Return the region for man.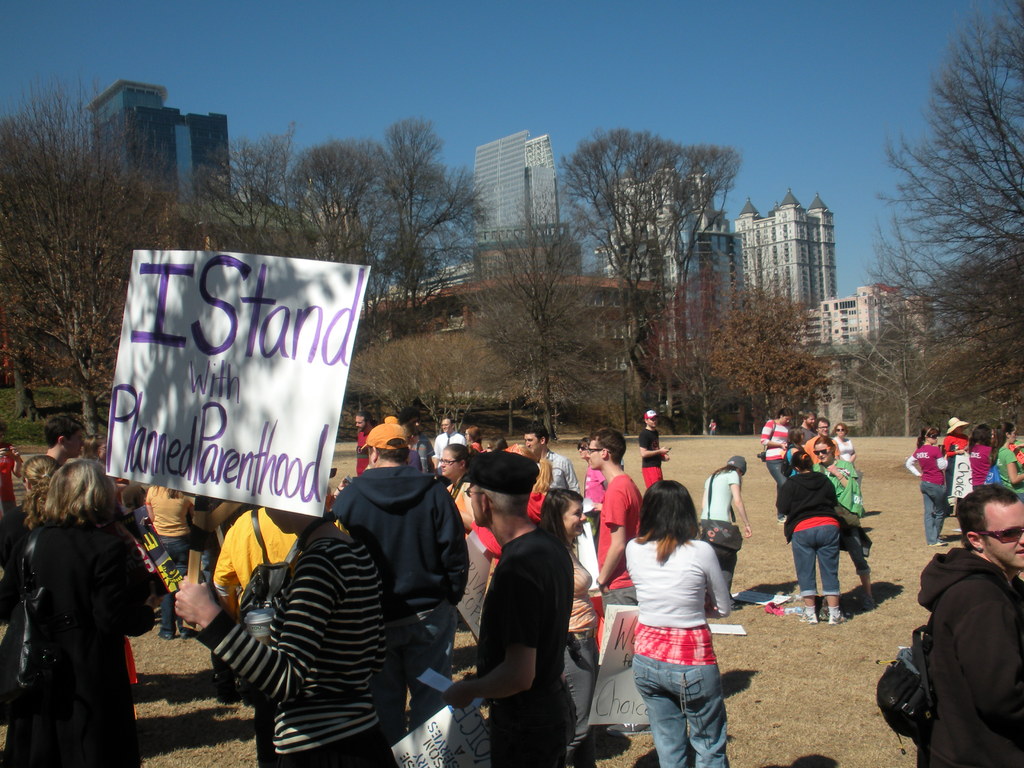
BBox(42, 410, 84, 468).
